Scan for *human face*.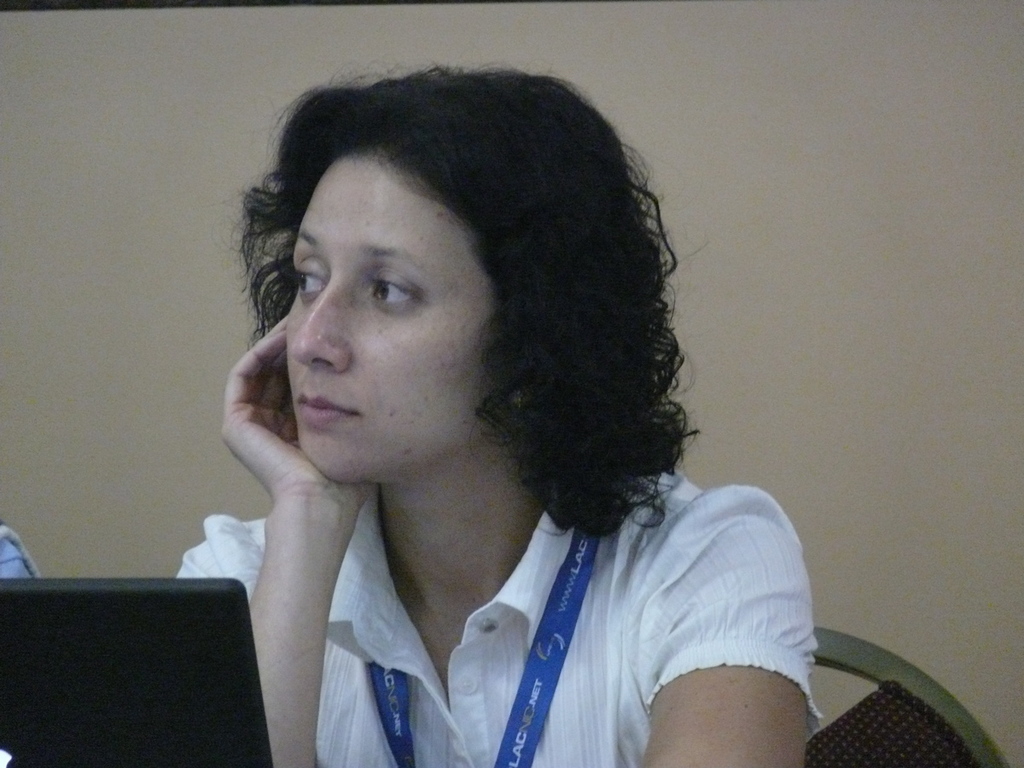
Scan result: [x1=285, y1=153, x2=498, y2=483].
